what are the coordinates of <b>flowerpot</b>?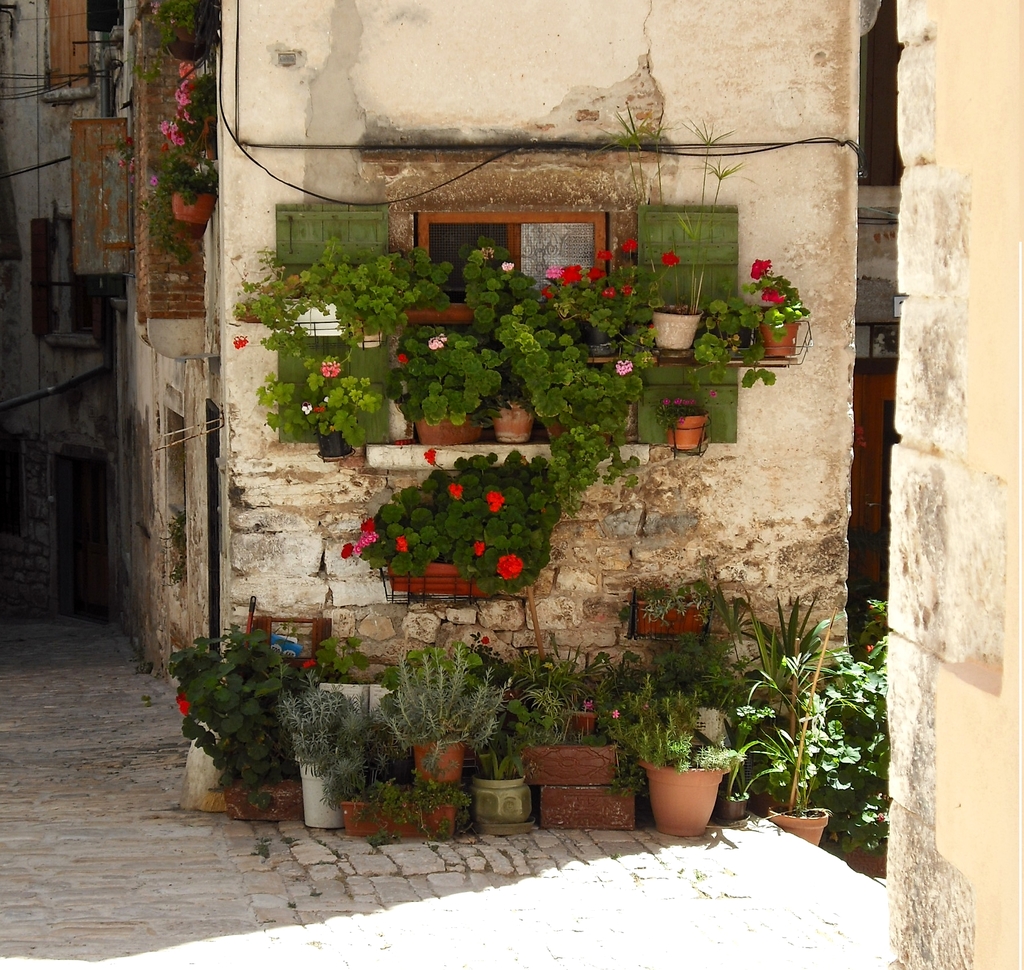
x1=637, y1=601, x2=702, y2=631.
